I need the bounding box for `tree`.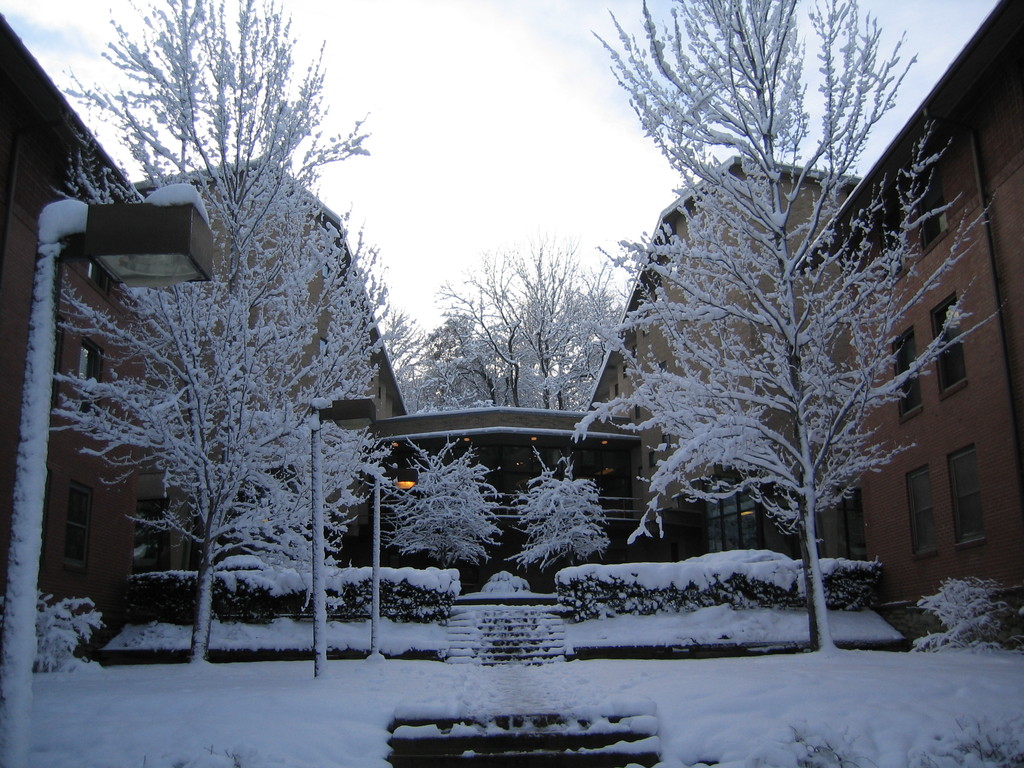
Here it is: x1=606 y1=54 x2=968 y2=629.
